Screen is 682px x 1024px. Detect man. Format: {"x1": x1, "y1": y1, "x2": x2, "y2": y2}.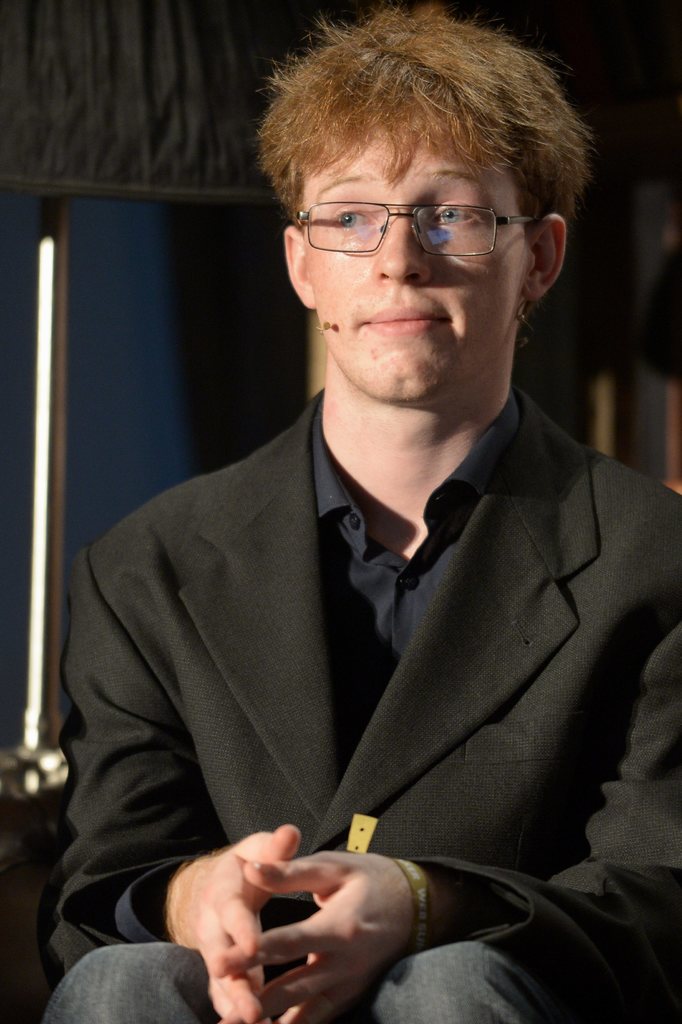
{"x1": 43, "y1": 31, "x2": 681, "y2": 1007}.
